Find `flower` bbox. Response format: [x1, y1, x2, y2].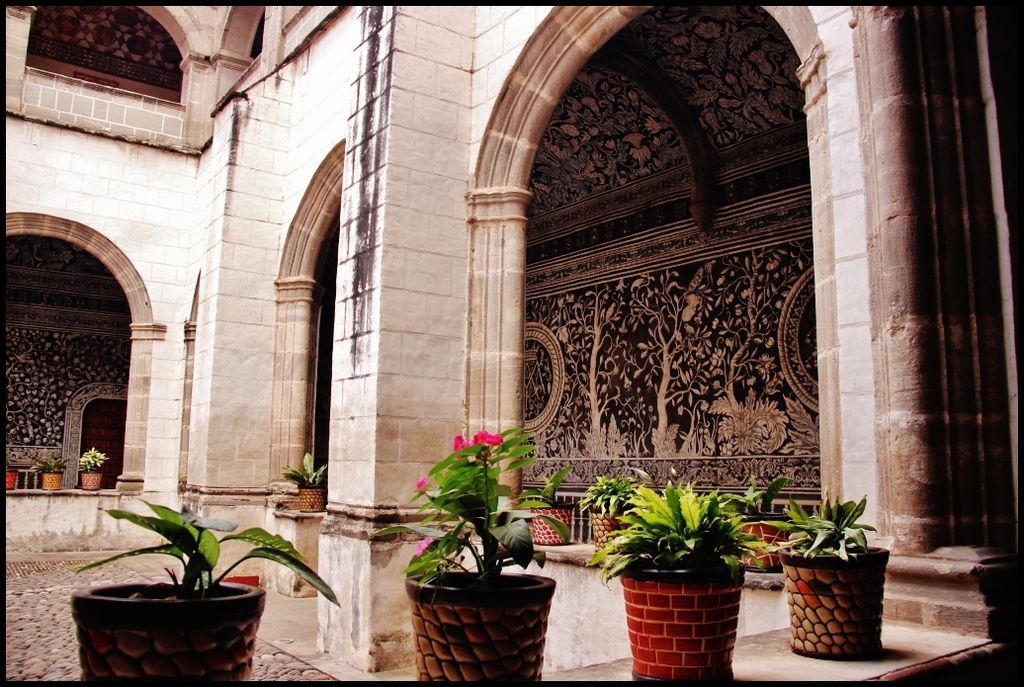
[451, 428, 503, 464].
